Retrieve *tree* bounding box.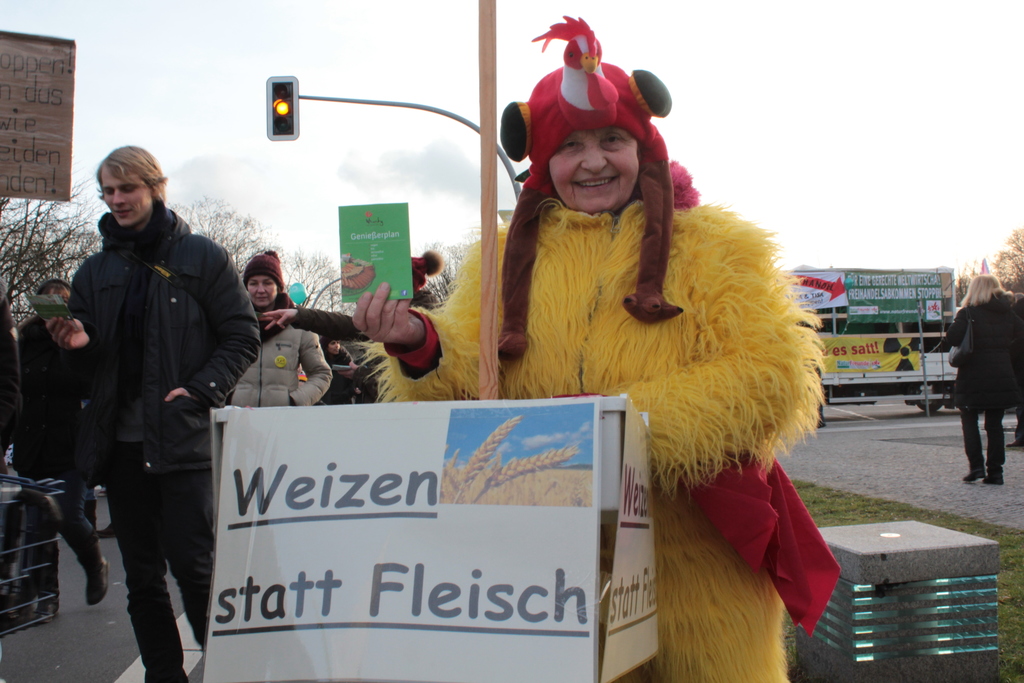
Bounding box: bbox(985, 220, 1023, 288).
